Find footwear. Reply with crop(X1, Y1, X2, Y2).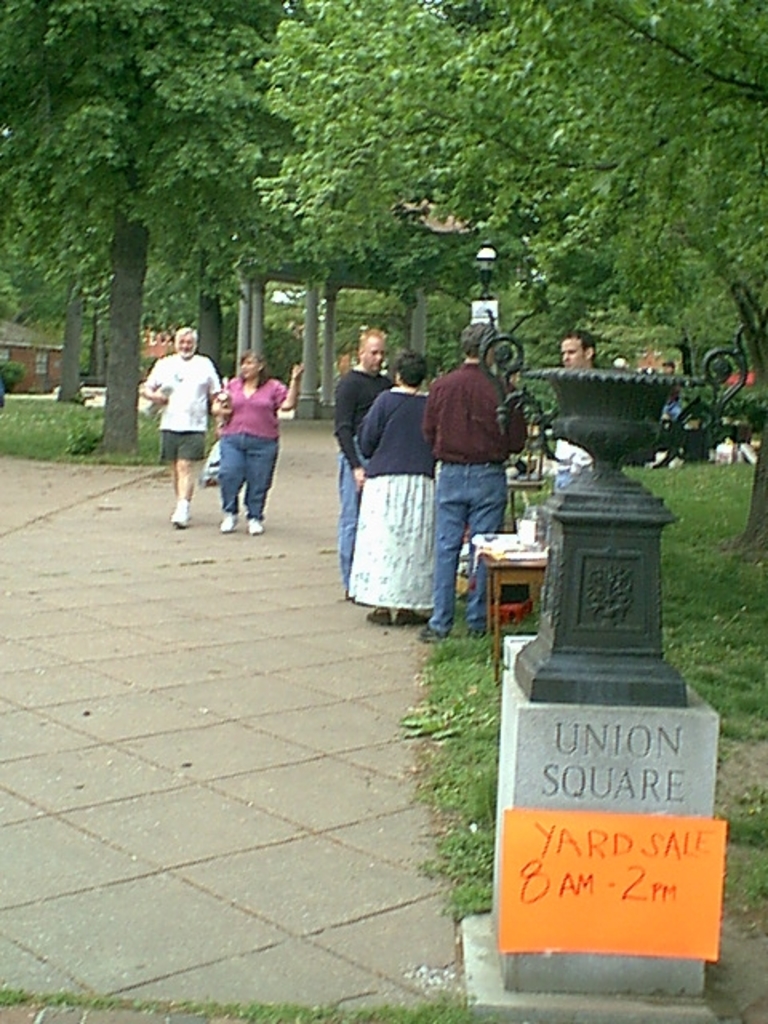
crop(168, 509, 190, 528).
